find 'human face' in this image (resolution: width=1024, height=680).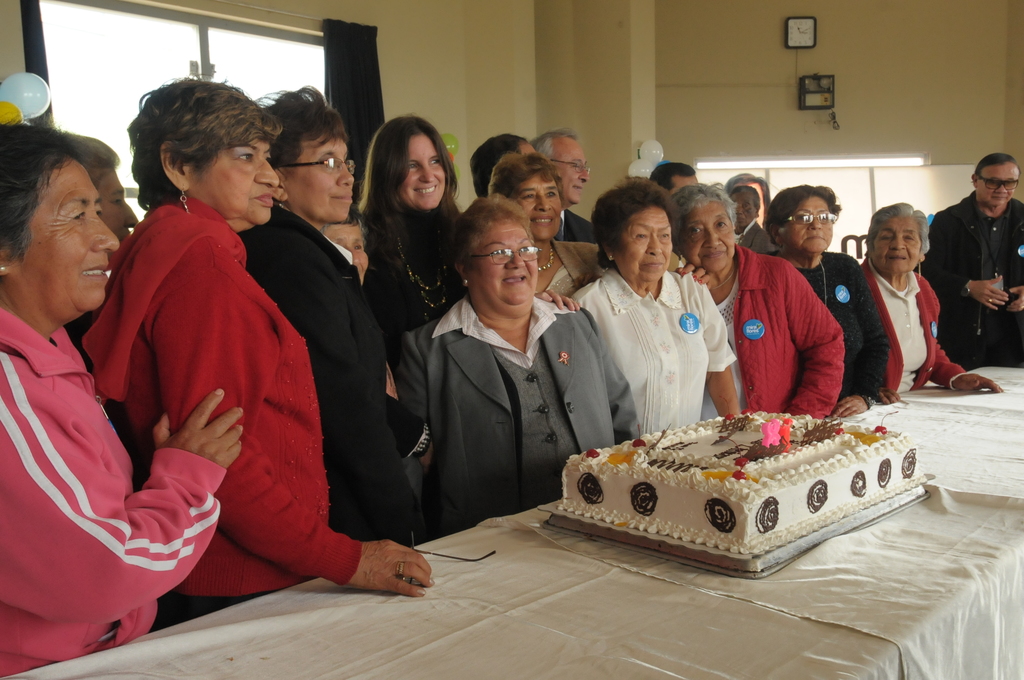
region(621, 210, 671, 282).
